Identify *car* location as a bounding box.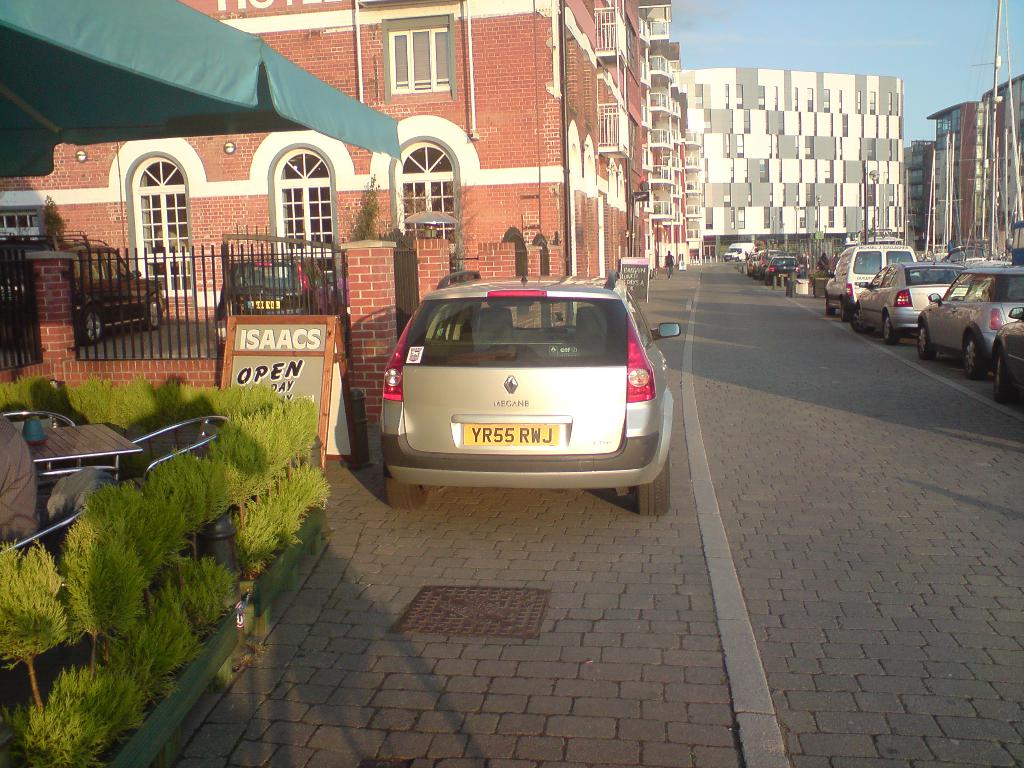
765:257:800:280.
